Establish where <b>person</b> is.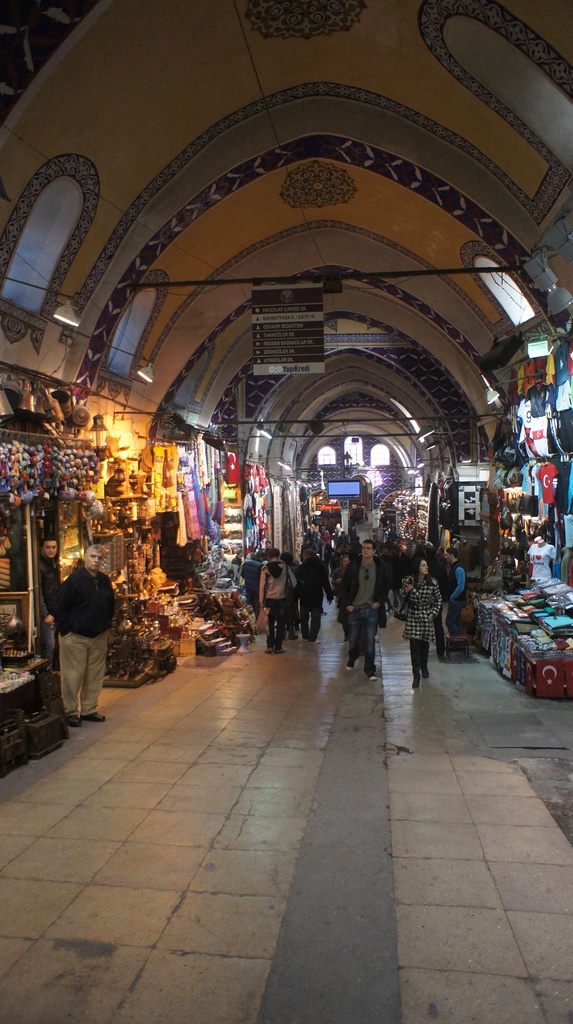
Established at left=398, top=551, right=448, bottom=688.
